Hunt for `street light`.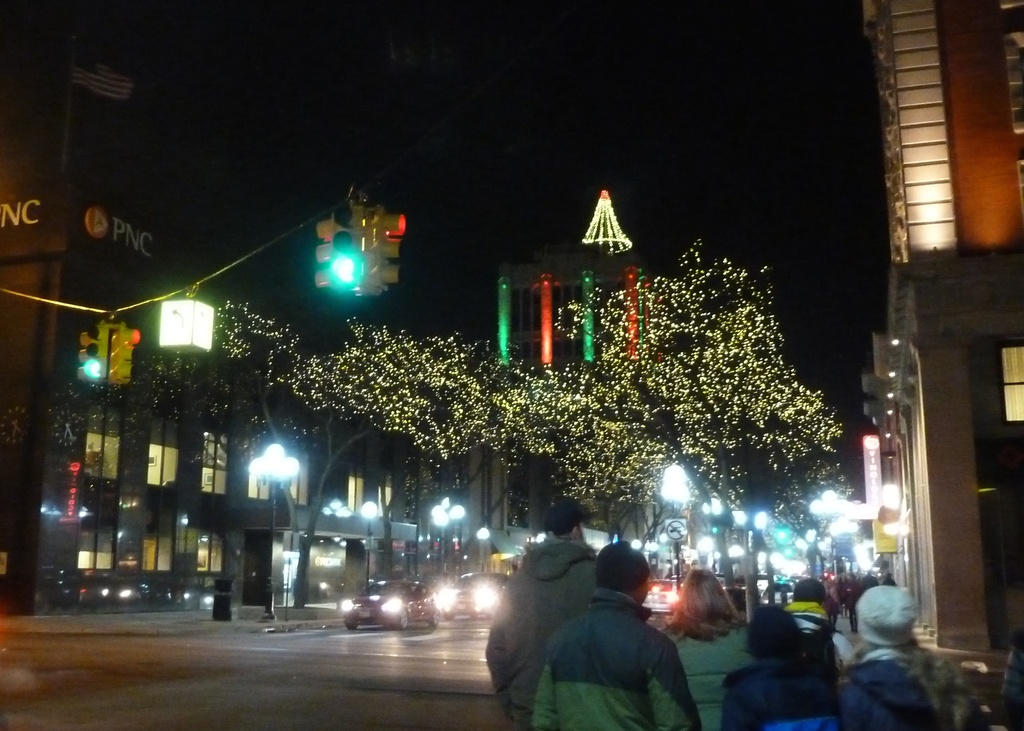
Hunted down at box=[728, 505, 772, 531].
